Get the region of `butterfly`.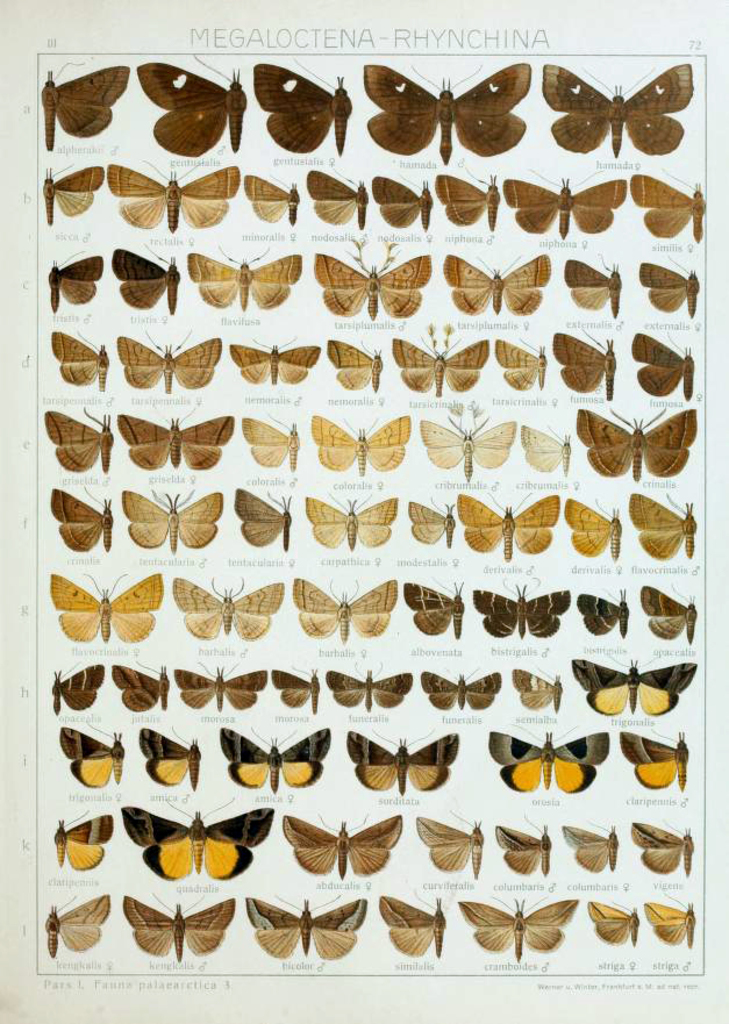
(x1=393, y1=337, x2=486, y2=394).
